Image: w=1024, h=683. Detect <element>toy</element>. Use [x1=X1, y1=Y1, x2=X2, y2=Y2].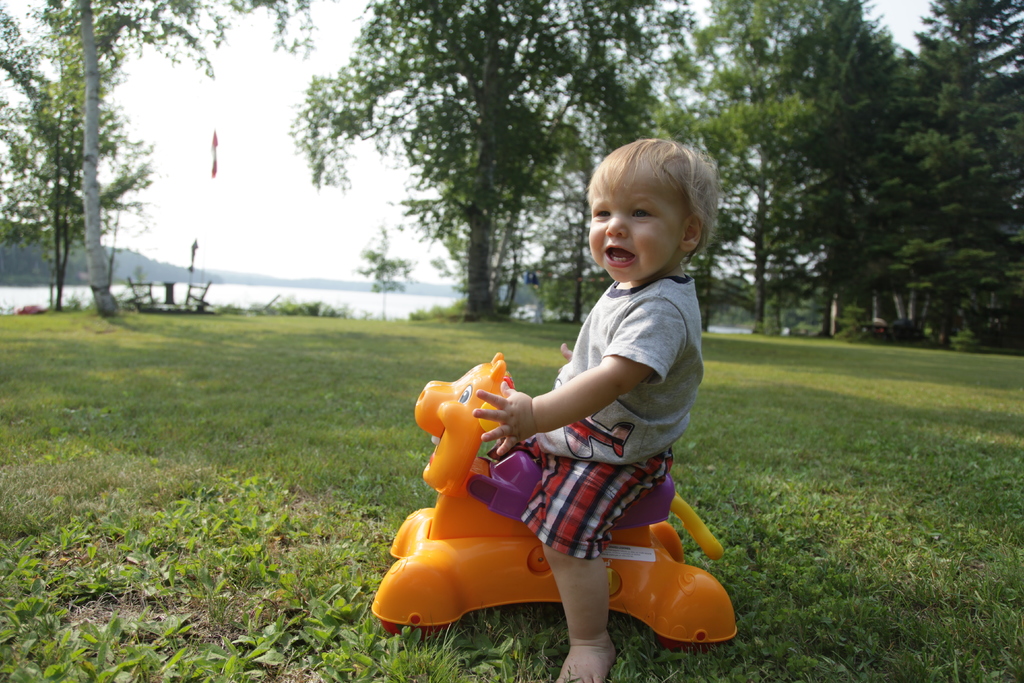
[x1=381, y1=258, x2=746, y2=656].
